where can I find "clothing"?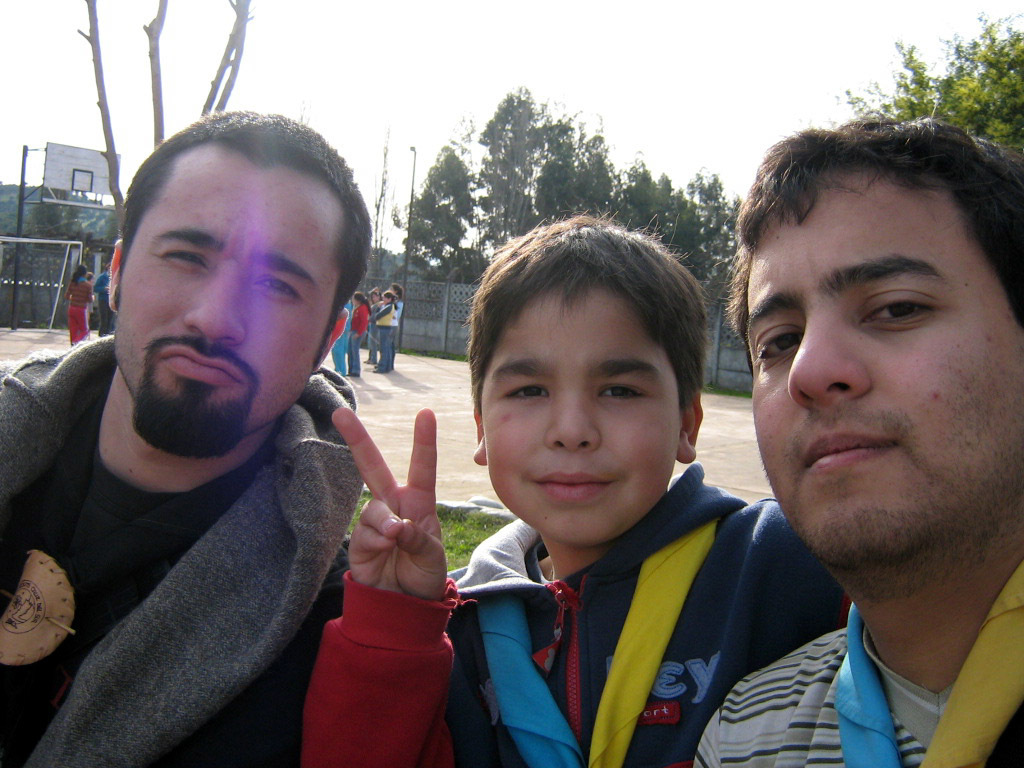
You can find it at bbox(66, 276, 95, 345).
